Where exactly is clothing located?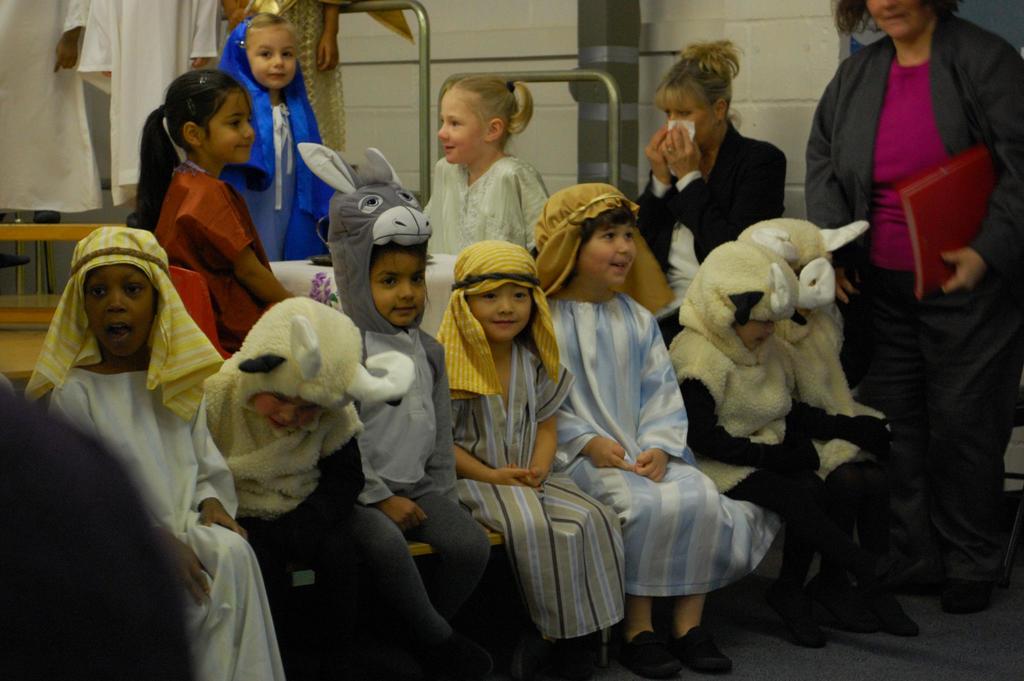
Its bounding box is 380, 148, 541, 339.
